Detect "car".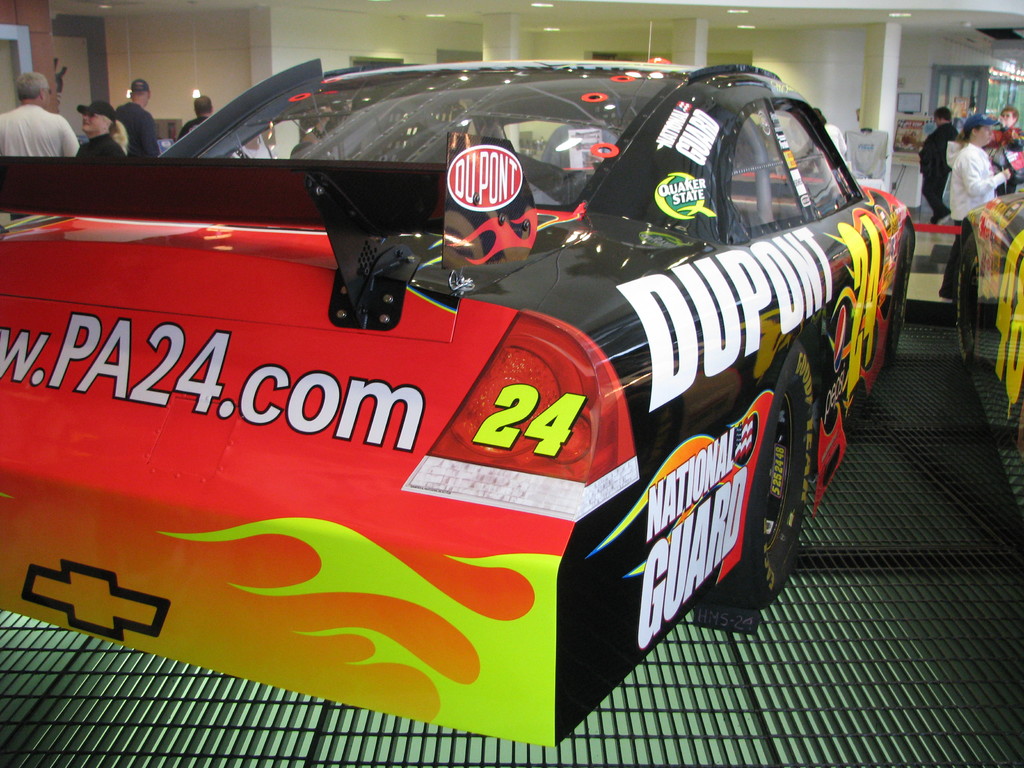
Detected at bbox=(945, 182, 1023, 524).
